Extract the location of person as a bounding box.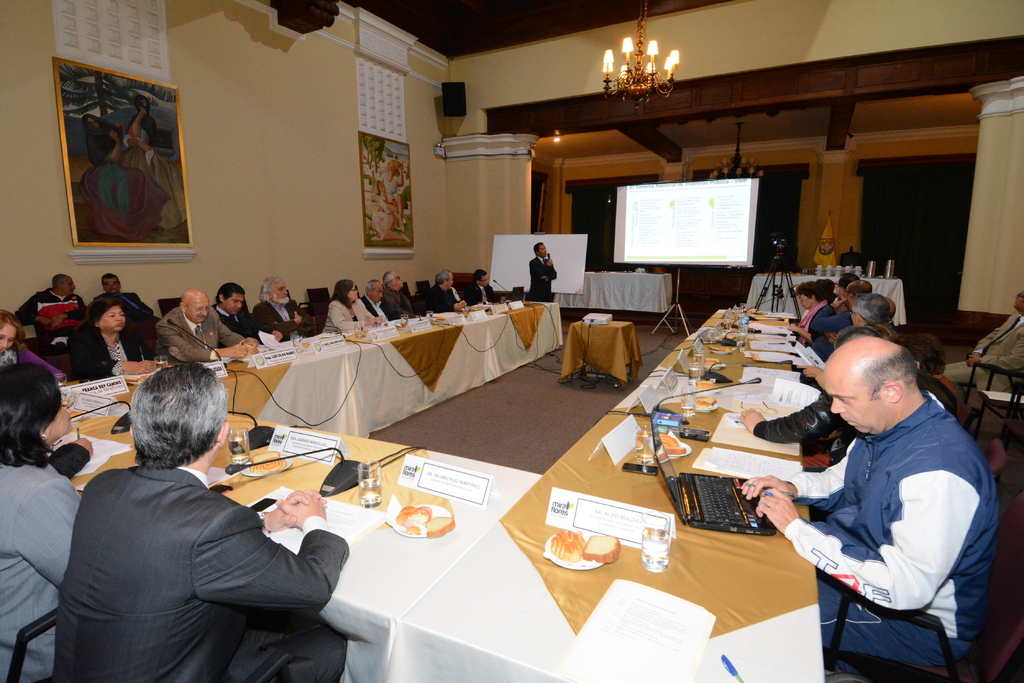
786, 280, 837, 358.
